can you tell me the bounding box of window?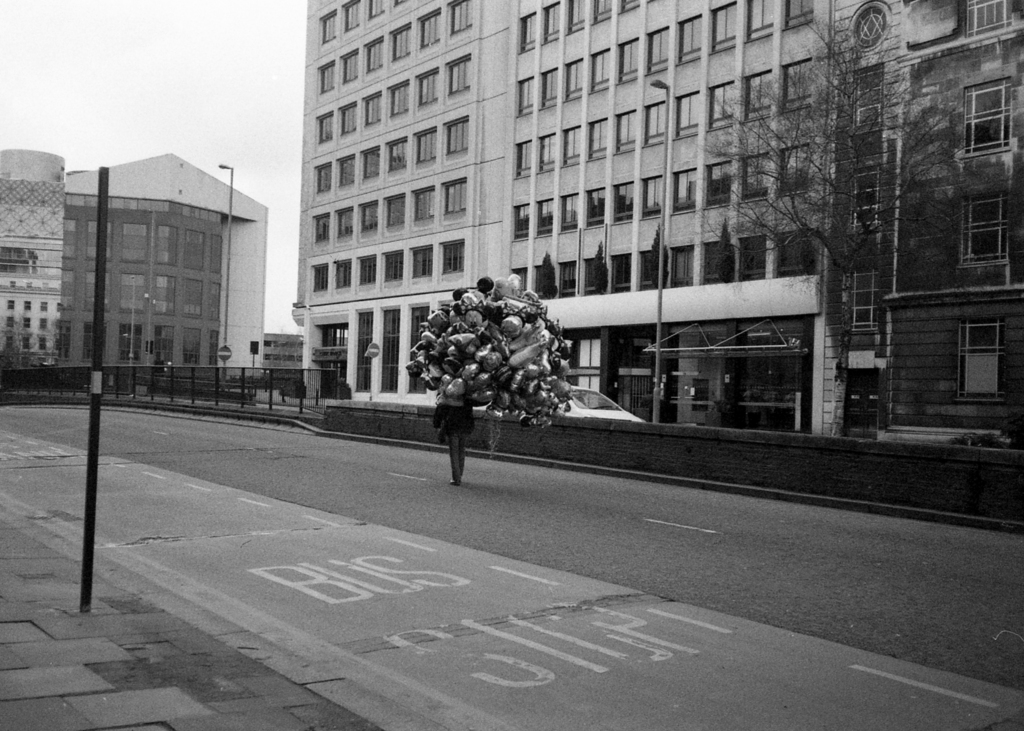
box=[636, 251, 662, 289].
